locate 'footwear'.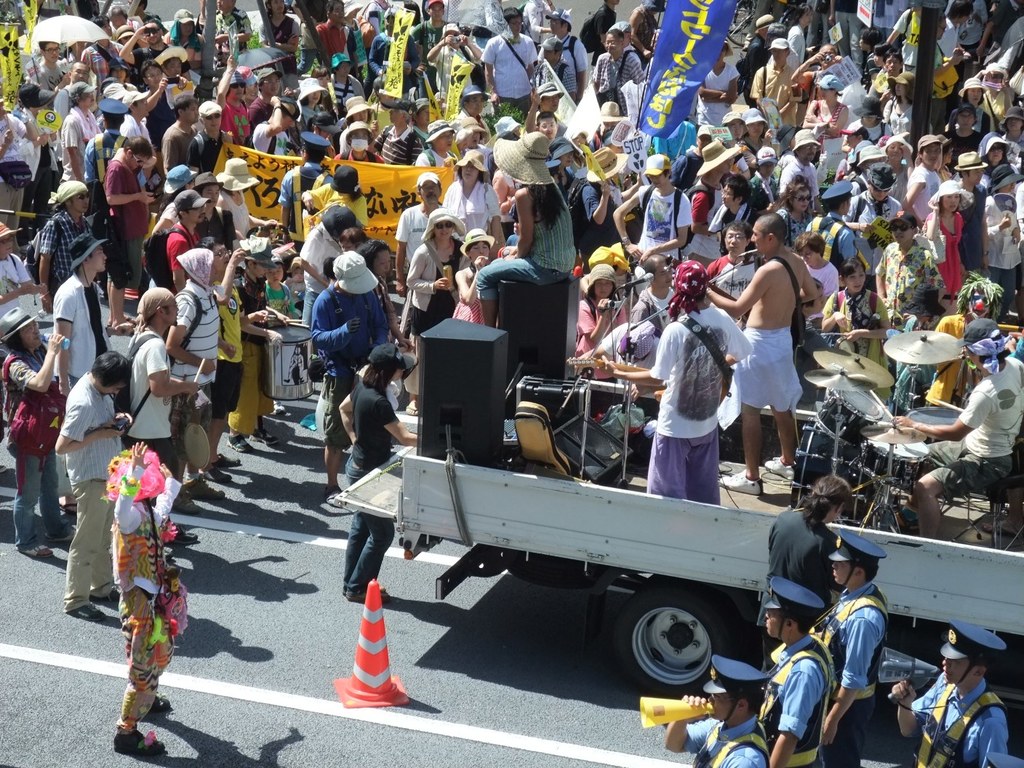
Bounding box: BBox(206, 463, 231, 483).
